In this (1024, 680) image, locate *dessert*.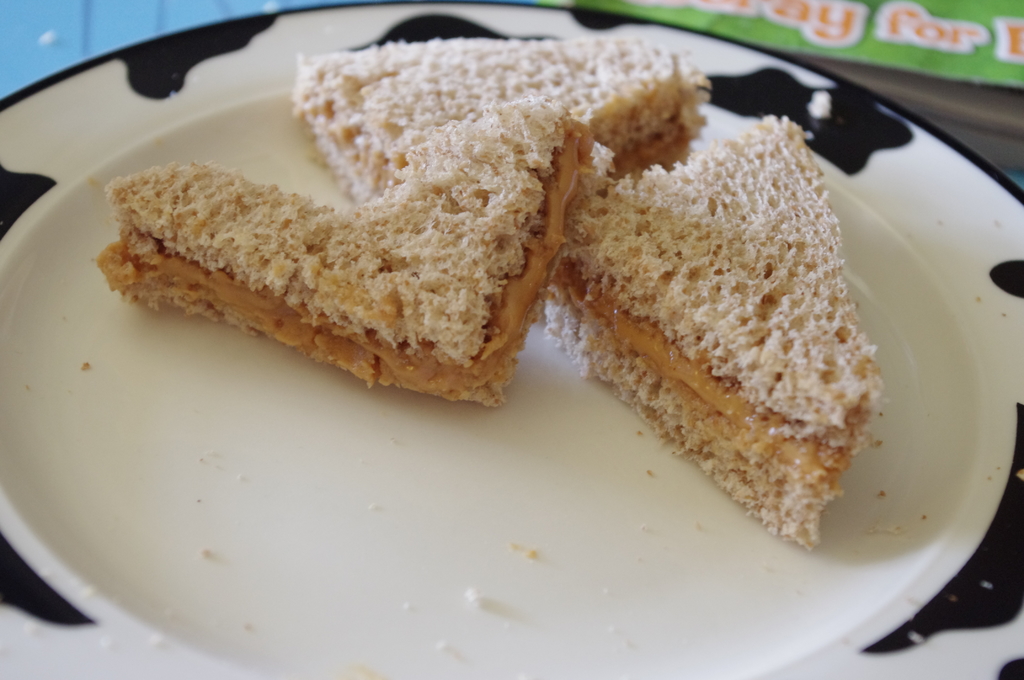
Bounding box: x1=548 y1=113 x2=882 y2=546.
